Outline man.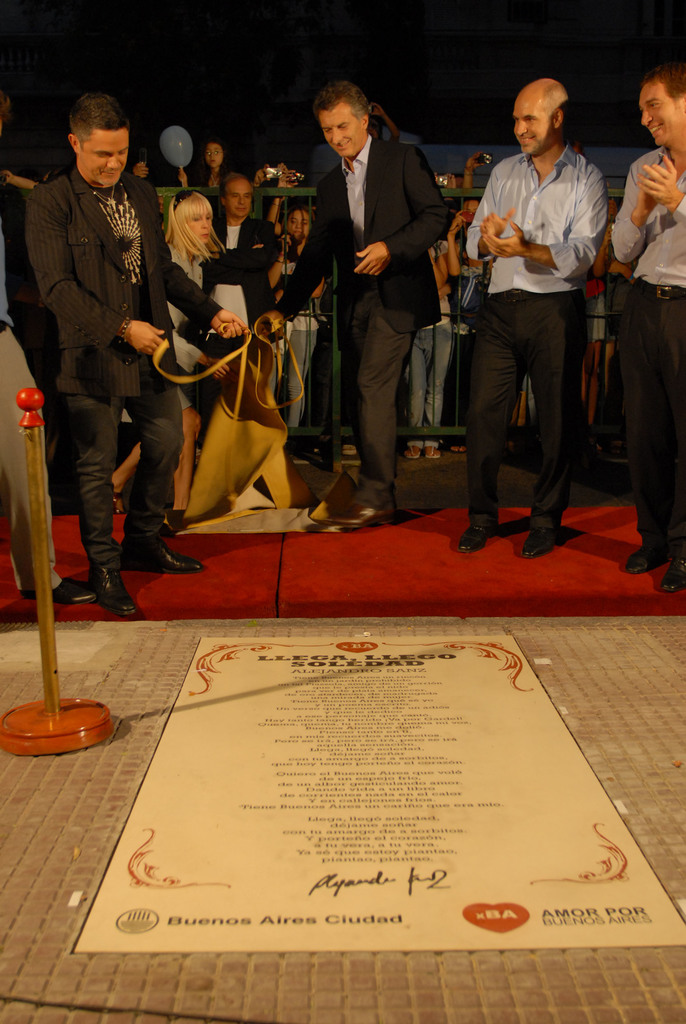
Outline: bbox=(608, 66, 685, 593).
